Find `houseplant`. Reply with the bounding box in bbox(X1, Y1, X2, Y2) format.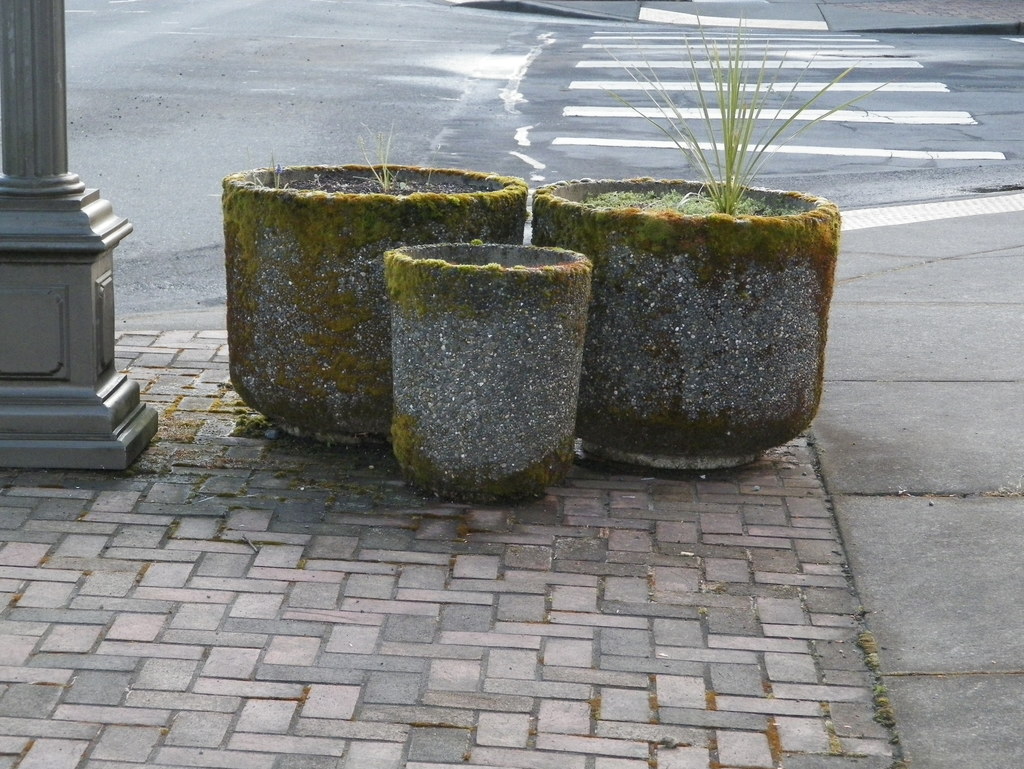
bbox(380, 236, 589, 498).
